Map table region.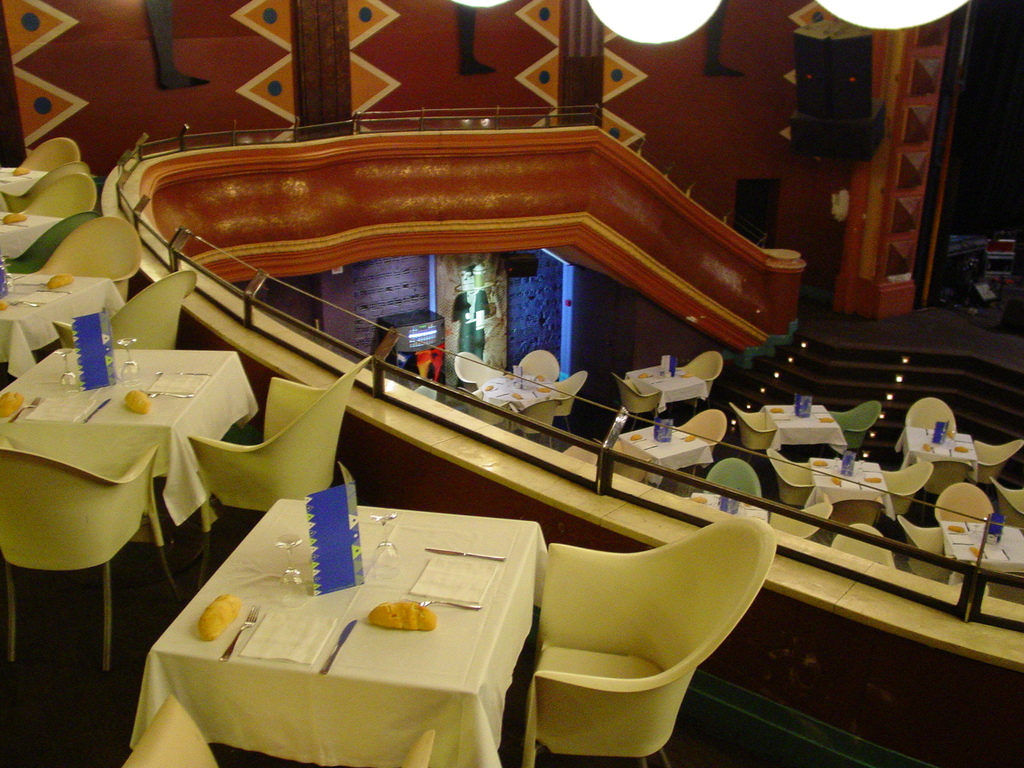
Mapped to detection(0, 337, 230, 584).
